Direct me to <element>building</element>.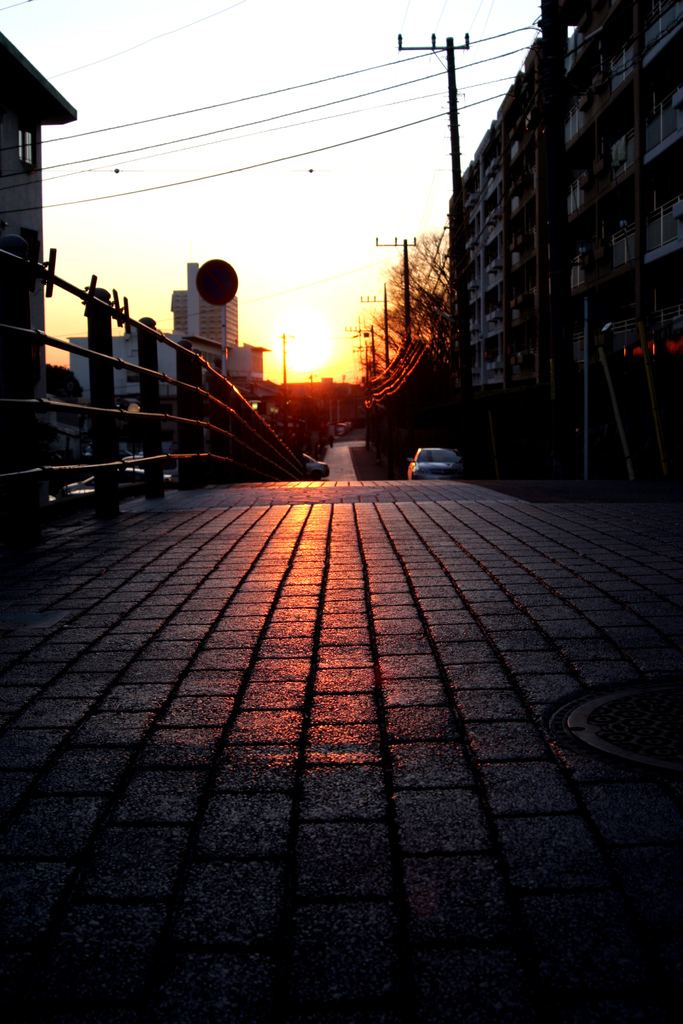
Direction: 169, 261, 239, 347.
